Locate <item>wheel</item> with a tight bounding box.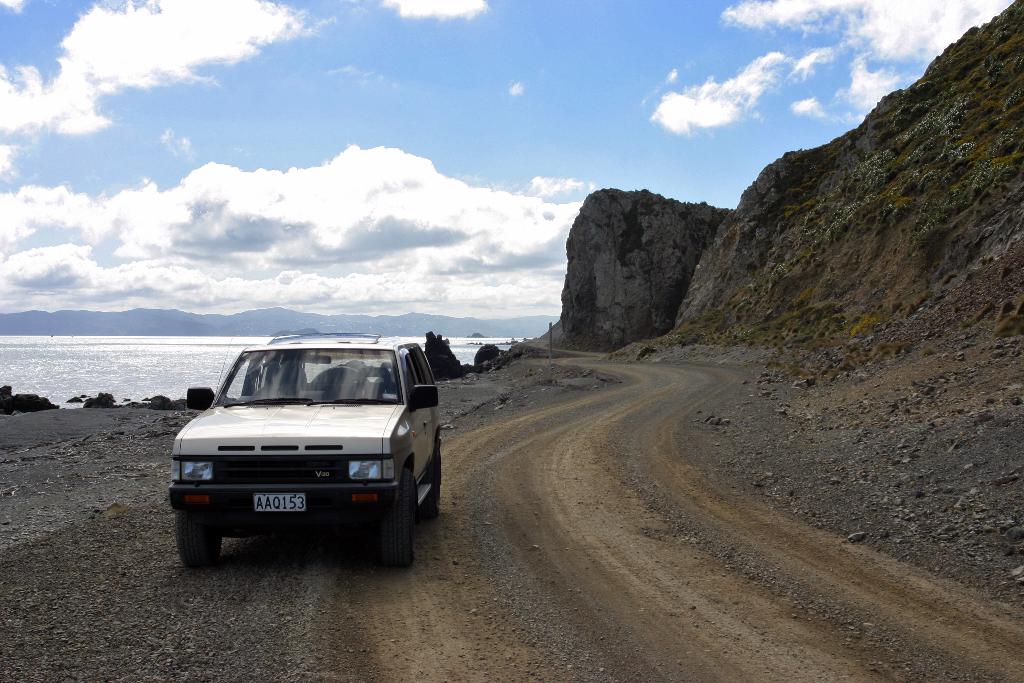
172 511 223 567.
